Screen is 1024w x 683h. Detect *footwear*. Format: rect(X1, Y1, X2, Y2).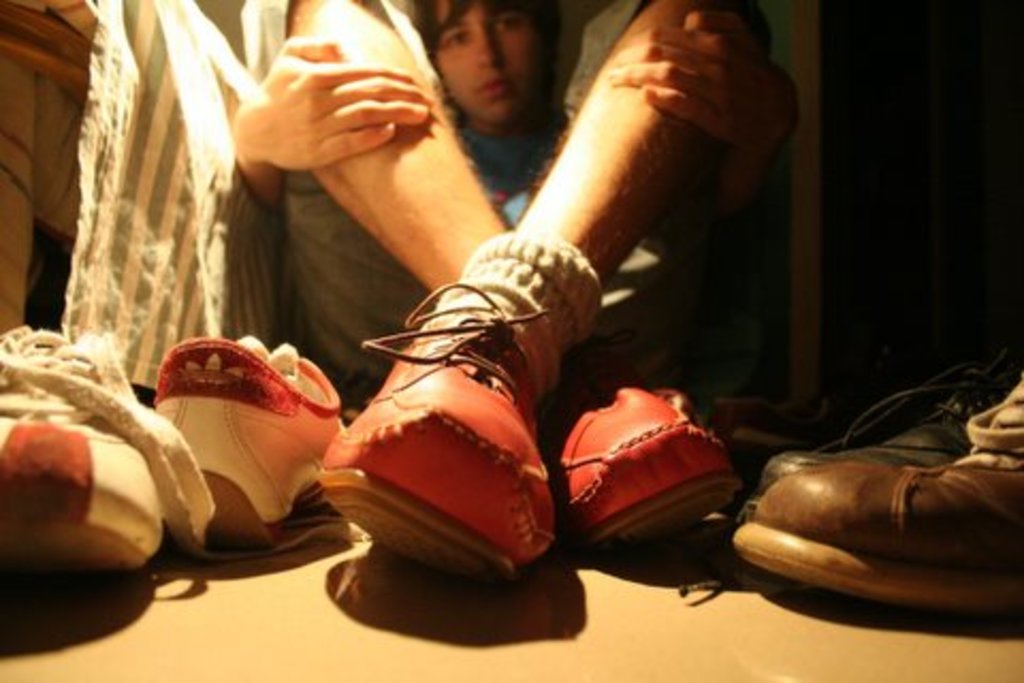
rect(0, 329, 209, 585).
